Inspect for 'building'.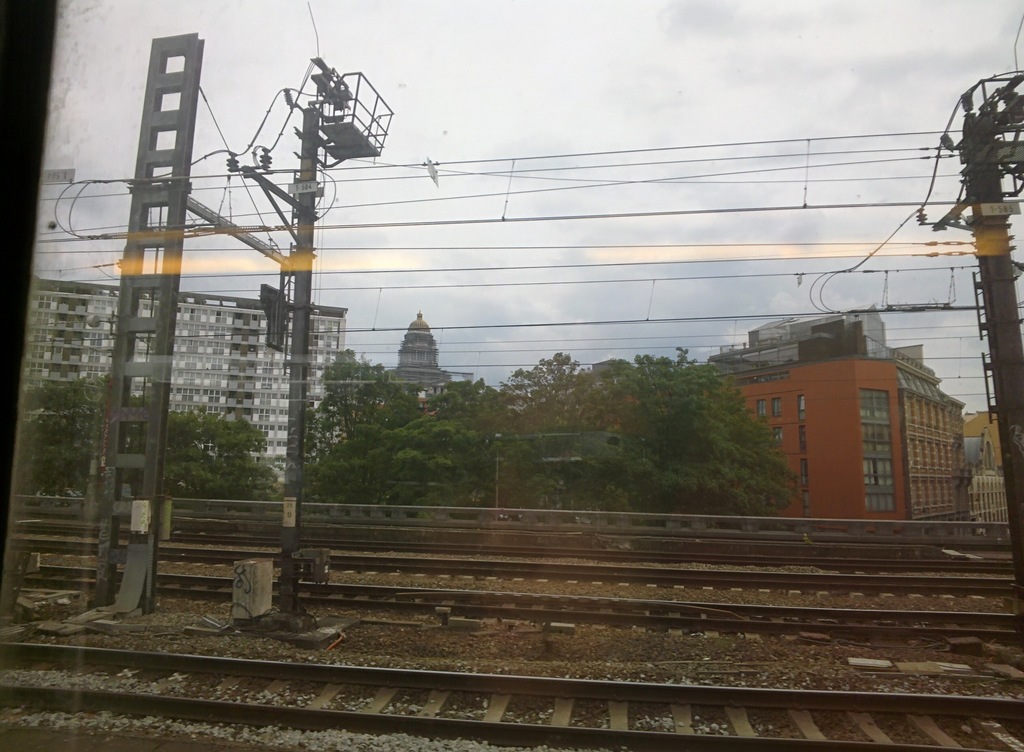
Inspection: pyautogui.locateOnScreen(35, 273, 355, 474).
